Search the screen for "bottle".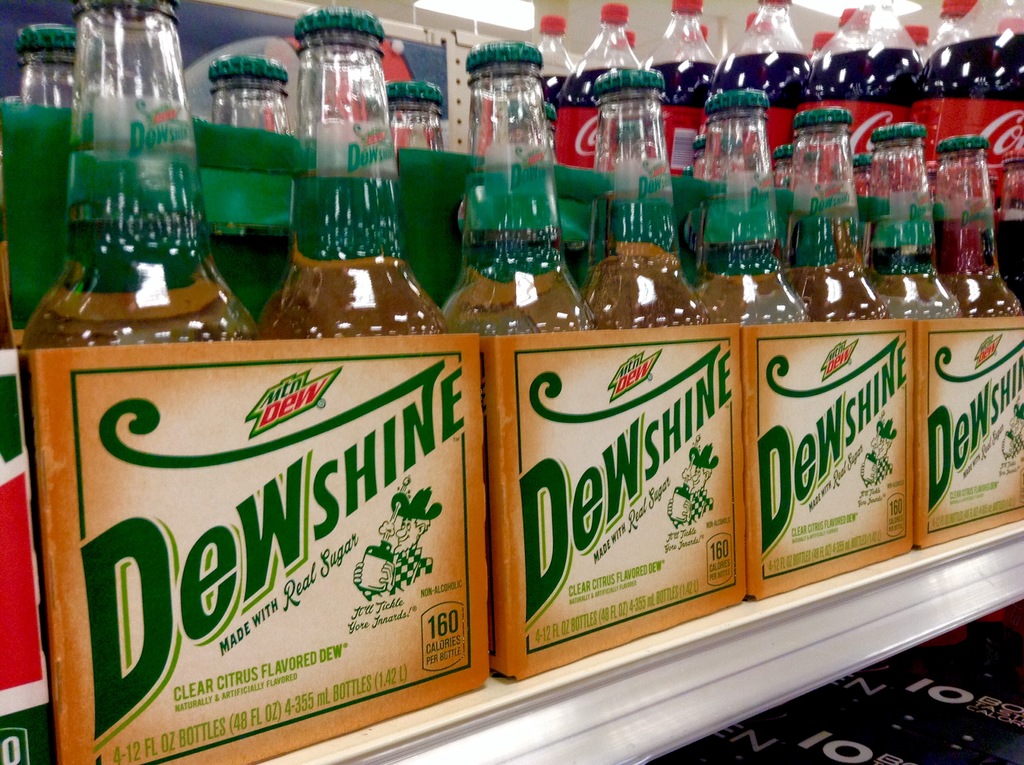
Found at box(209, 49, 291, 139).
